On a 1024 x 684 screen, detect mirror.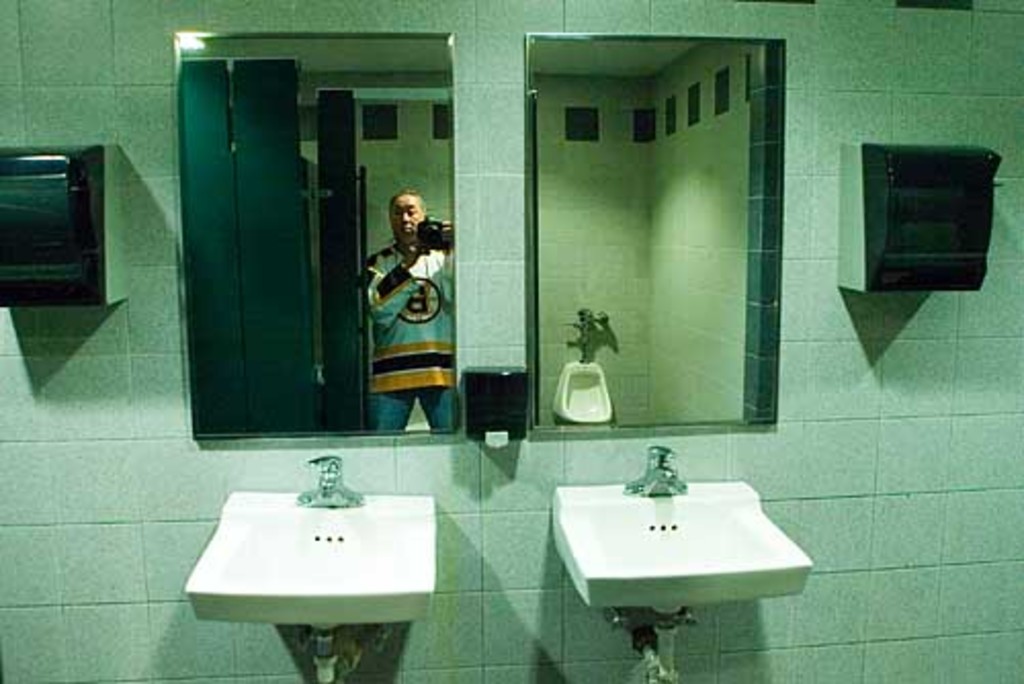
Rect(178, 39, 451, 432).
